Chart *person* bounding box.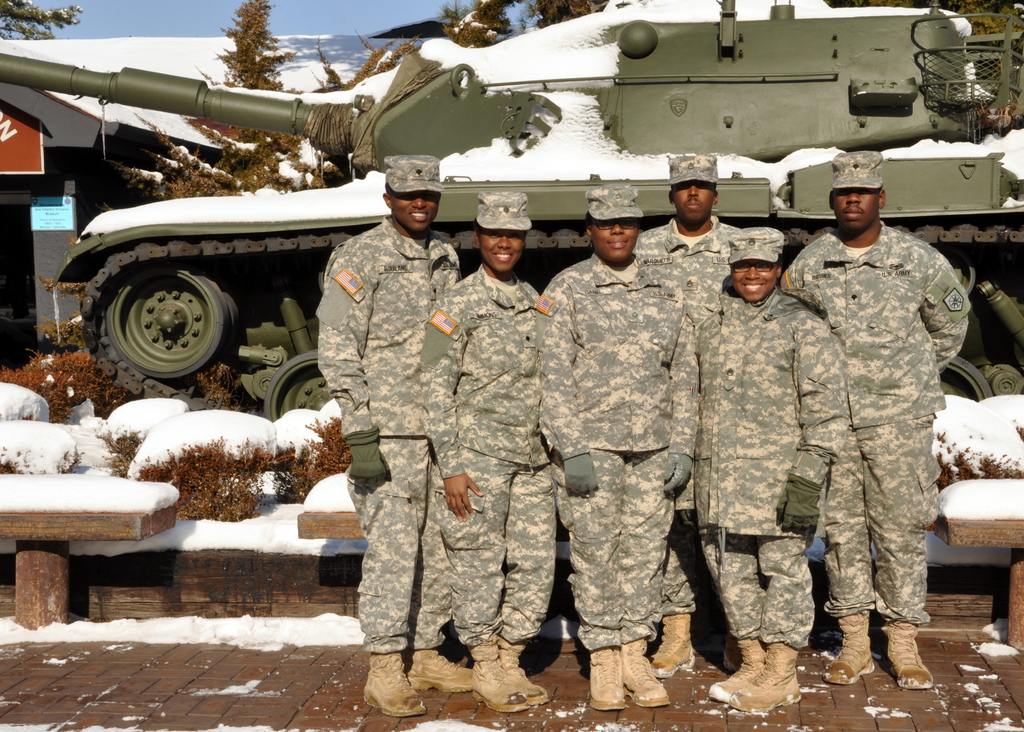
Charted: 686 219 850 719.
